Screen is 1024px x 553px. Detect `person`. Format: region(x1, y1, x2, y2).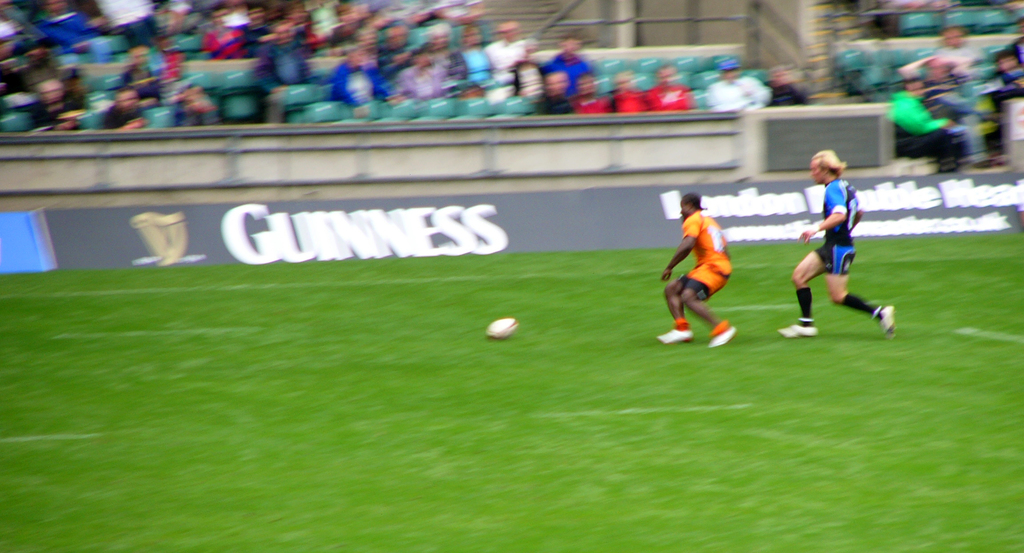
region(659, 190, 739, 349).
